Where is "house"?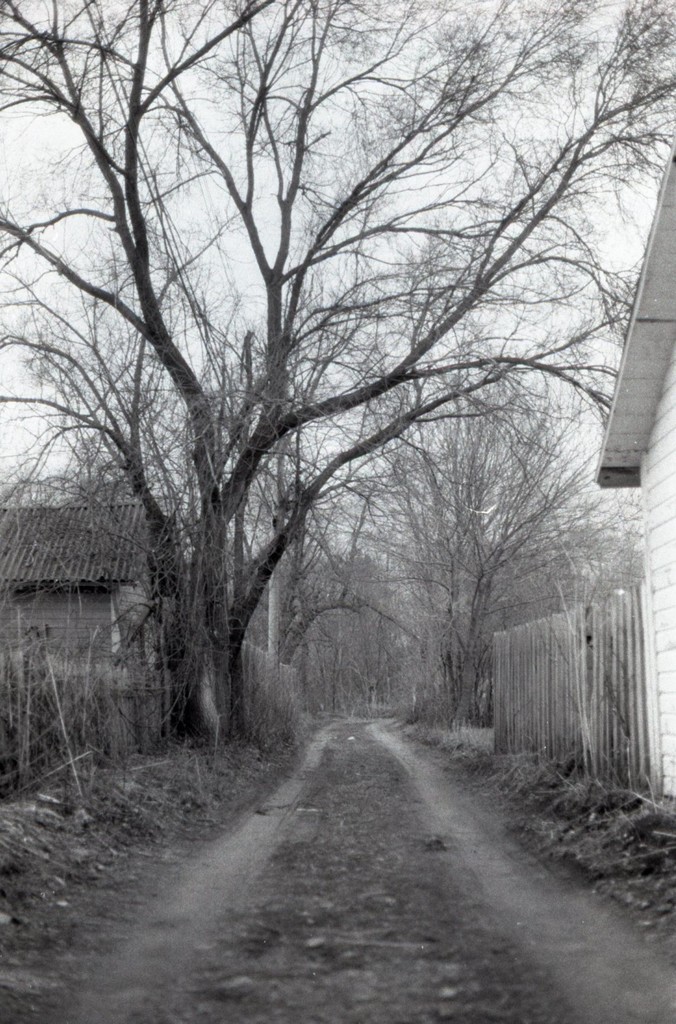
[0, 497, 156, 681].
